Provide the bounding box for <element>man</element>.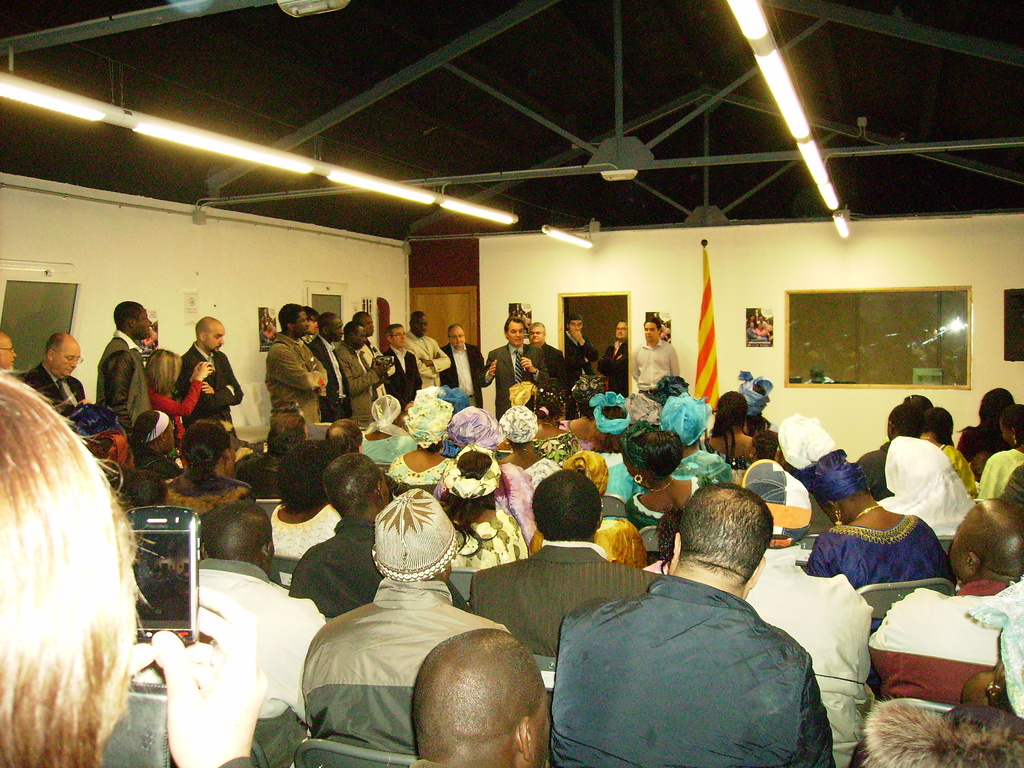
box(95, 300, 159, 445).
